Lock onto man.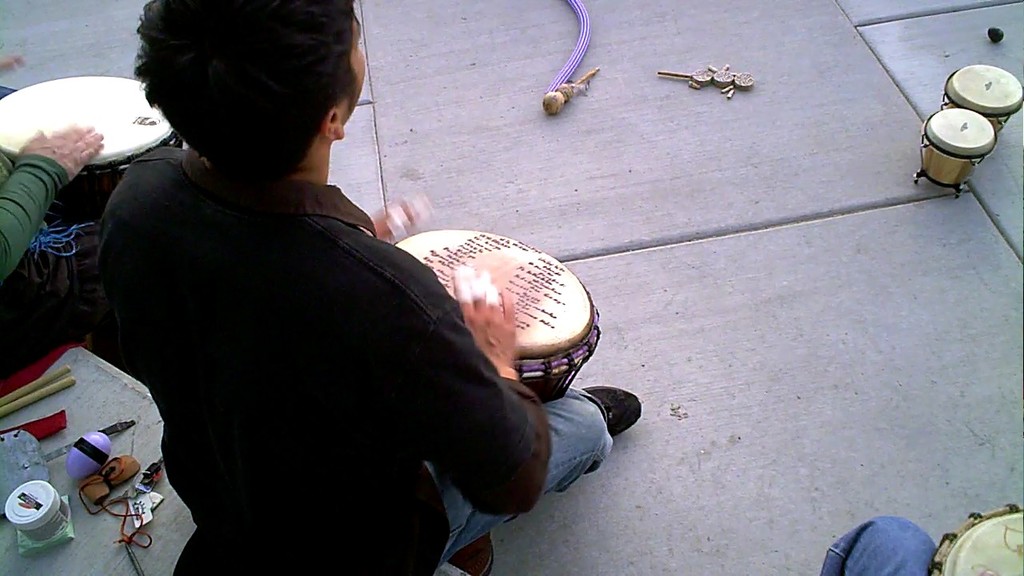
Locked: [50, 26, 587, 562].
